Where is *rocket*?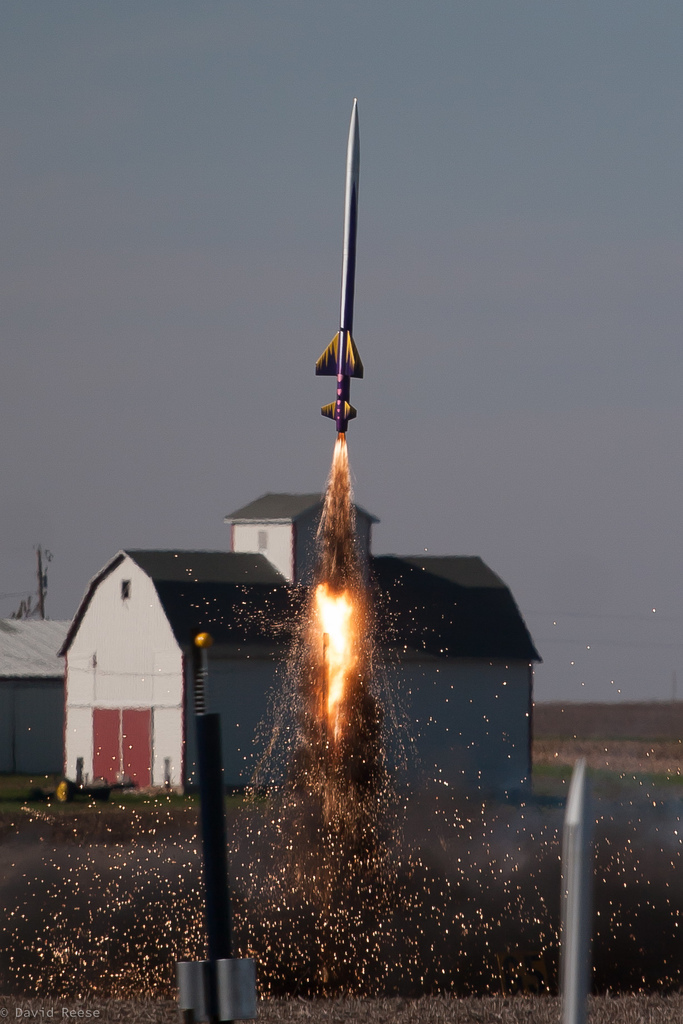
x1=317, y1=98, x2=358, y2=432.
